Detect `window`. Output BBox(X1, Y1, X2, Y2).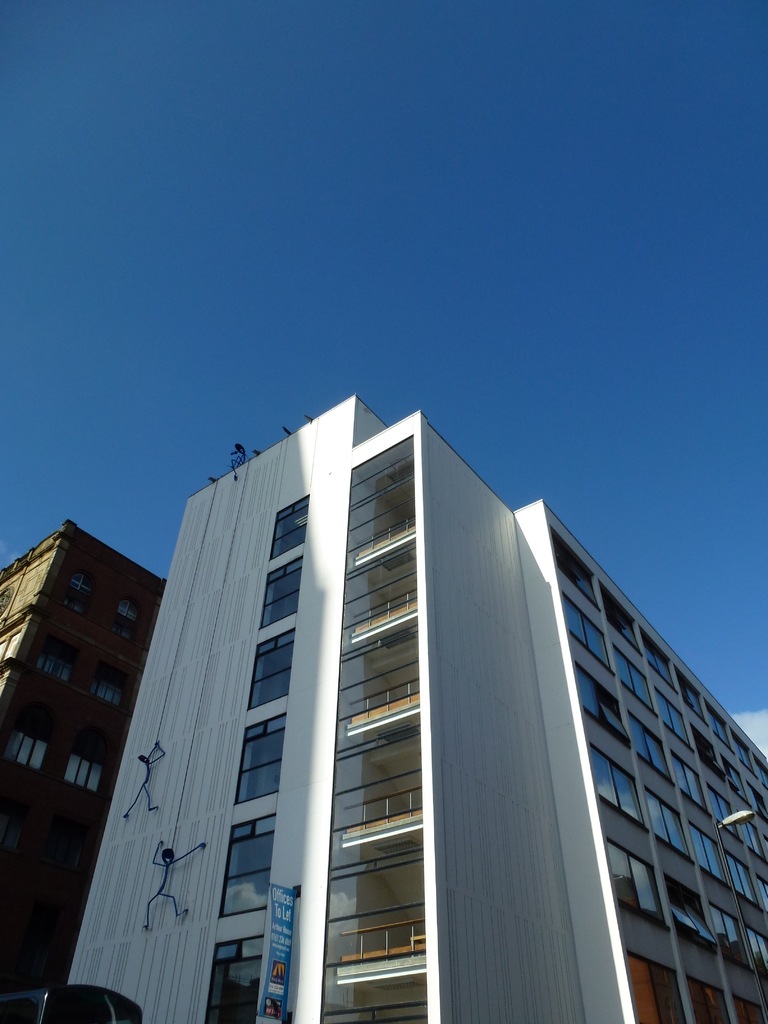
BBox(70, 572, 95, 595).
